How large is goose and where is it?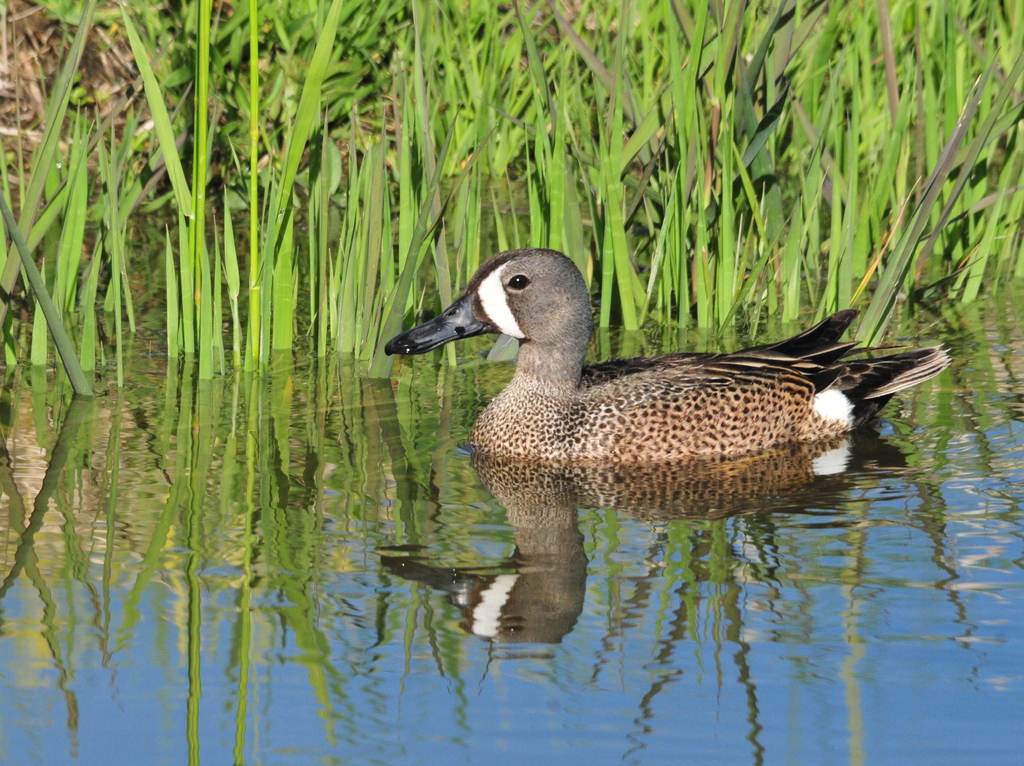
Bounding box: (386,247,952,457).
